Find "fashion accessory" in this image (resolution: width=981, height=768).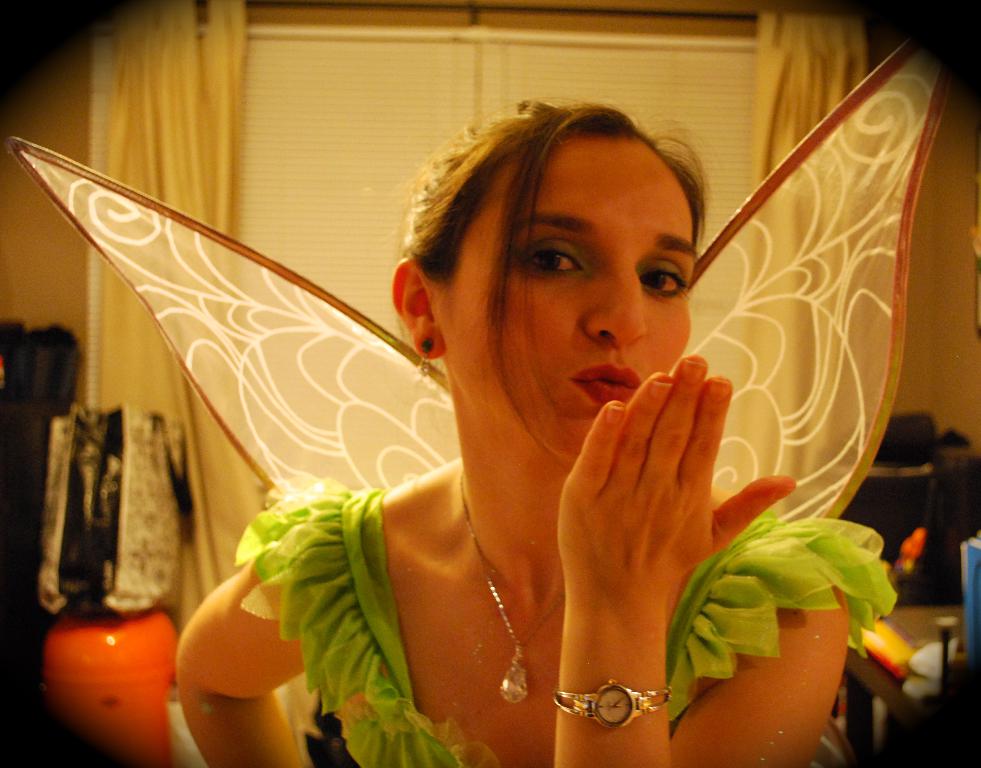
rect(551, 679, 673, 729).
